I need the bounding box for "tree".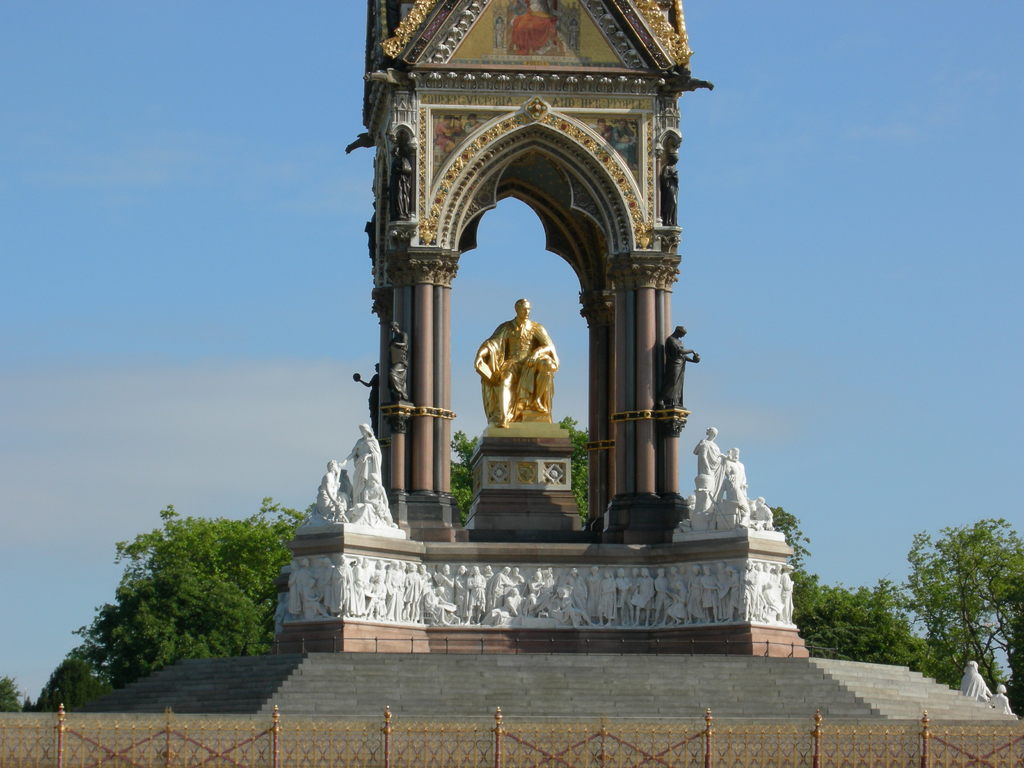
Here it is: x1=923, y1=524, x2=1023, y2=678.
